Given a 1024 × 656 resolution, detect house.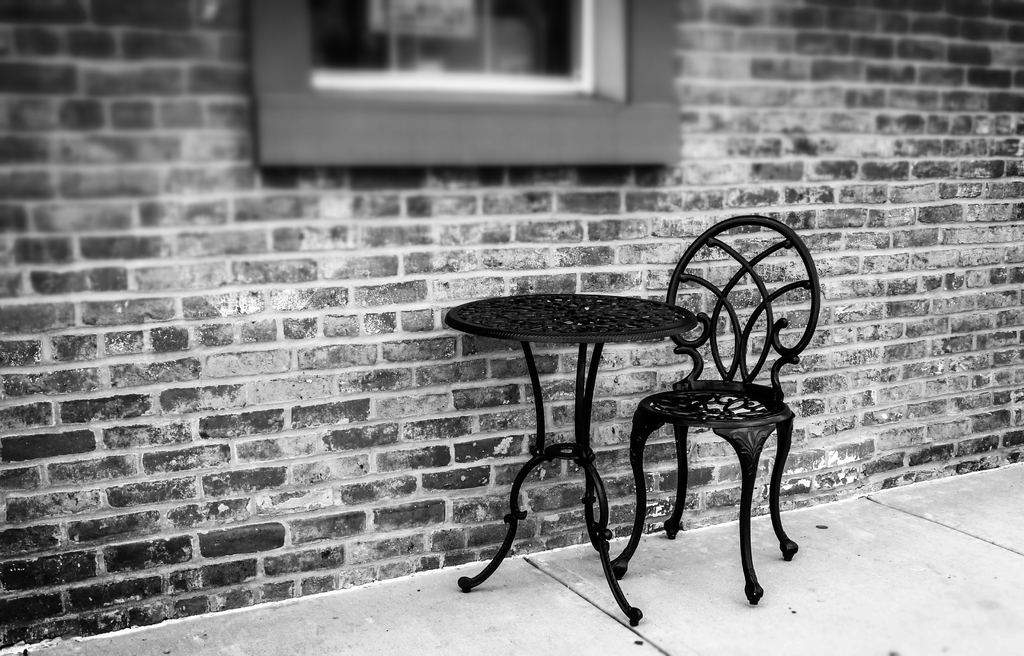
{"left": 0, "top": 0, "right": 1023, "bottom": 655}.
